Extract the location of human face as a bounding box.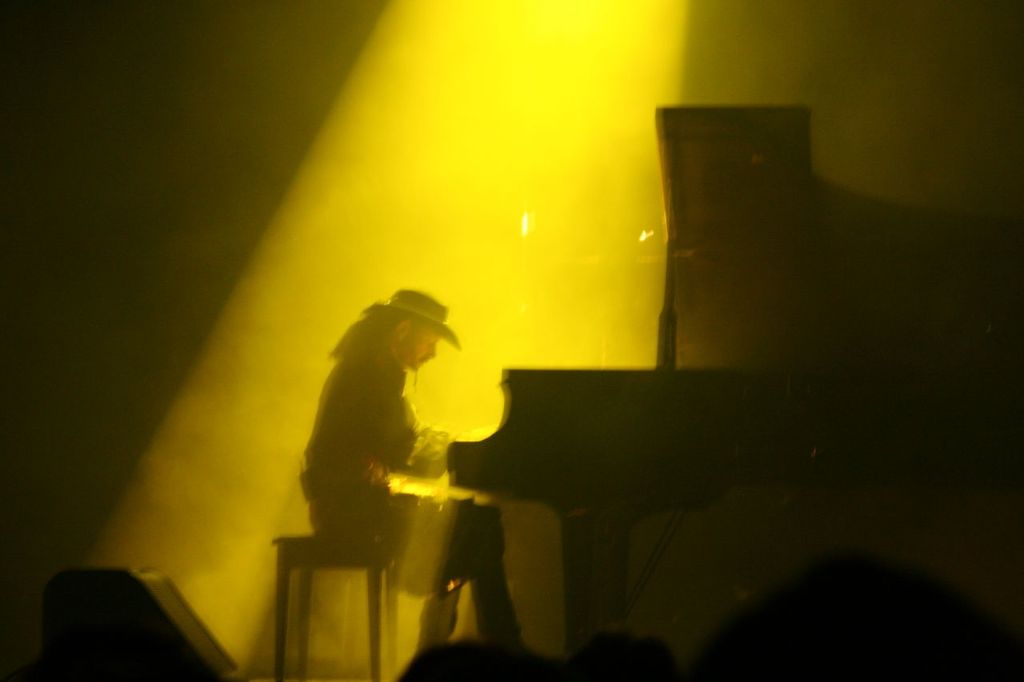
<box>412,331,443,371</box>.
